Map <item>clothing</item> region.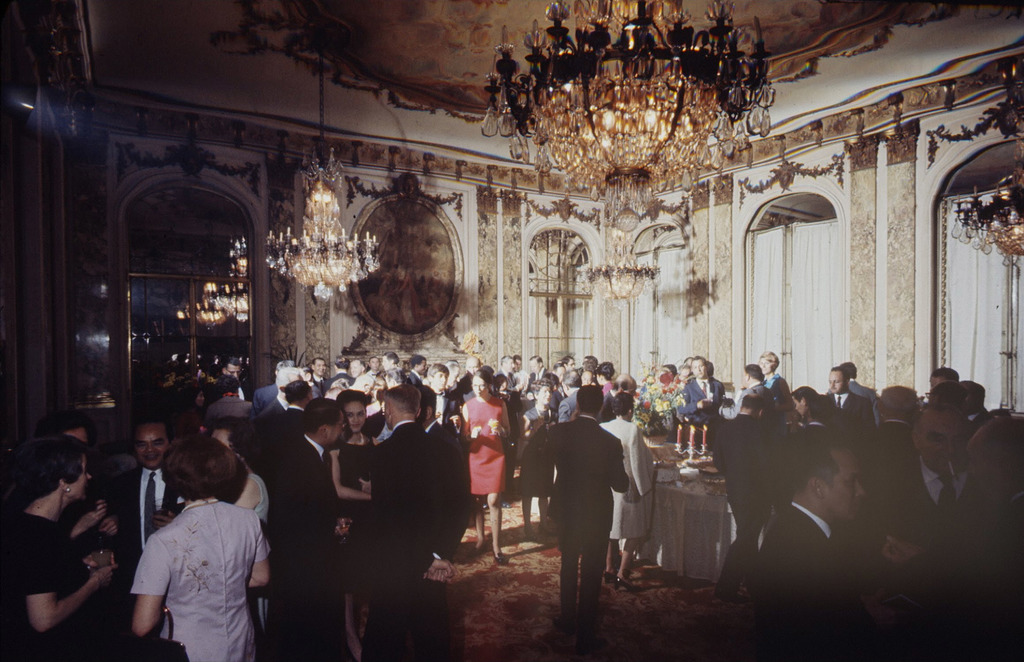
Mapped to (x1=527, y1=367, x2=548, y2=393).
